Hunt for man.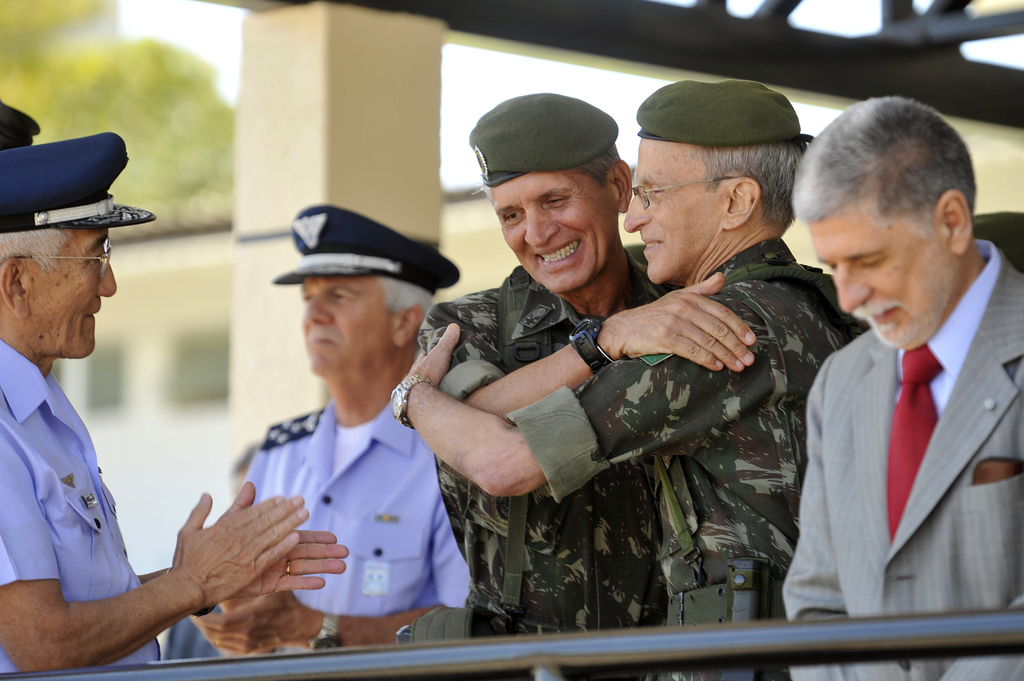
Hunted down at select_region(0, 131, 348, 680).
